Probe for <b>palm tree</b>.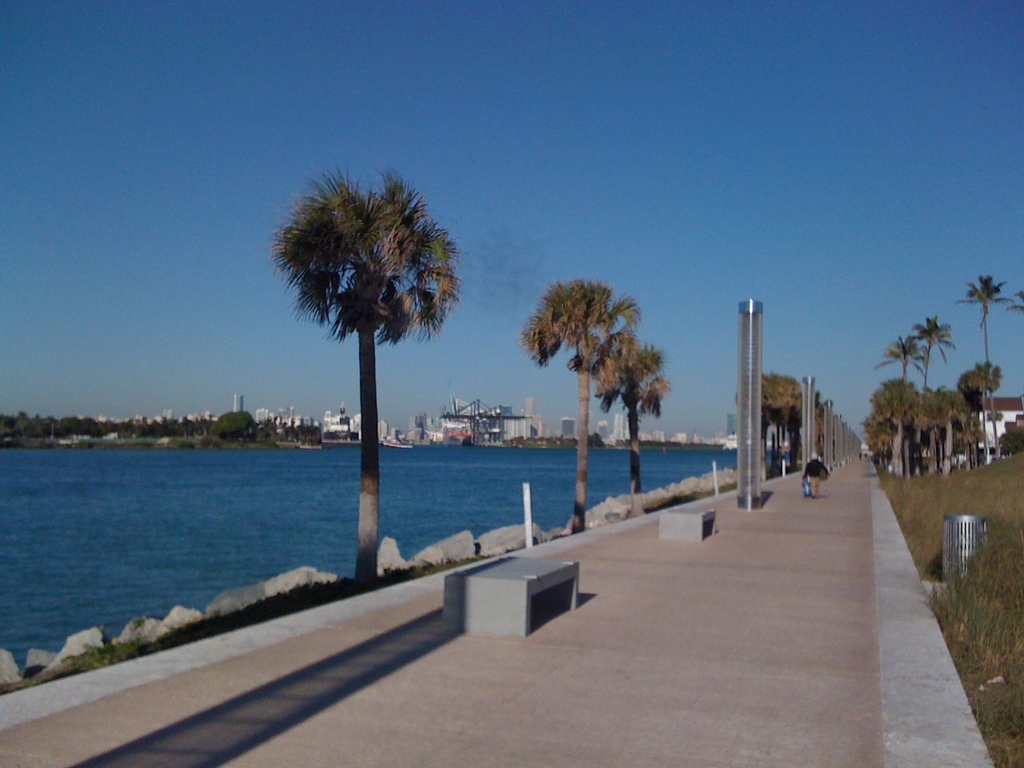
Probe result: pyautogui.locateOnScreen(967, 264, 1004, 419).
